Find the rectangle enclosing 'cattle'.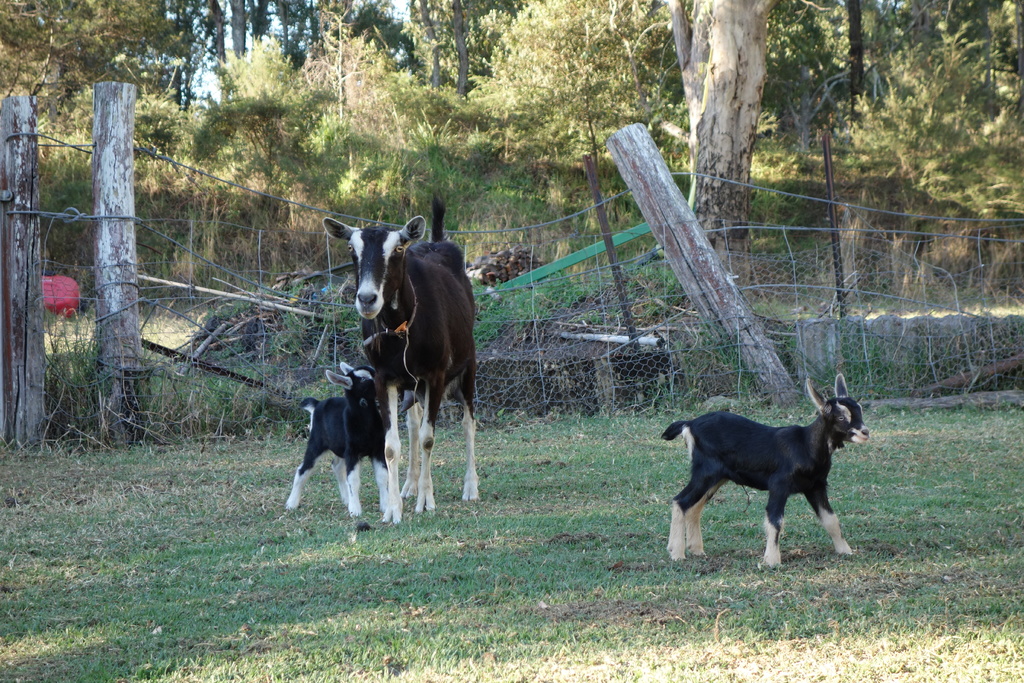
[325, 215, 476, 514].
